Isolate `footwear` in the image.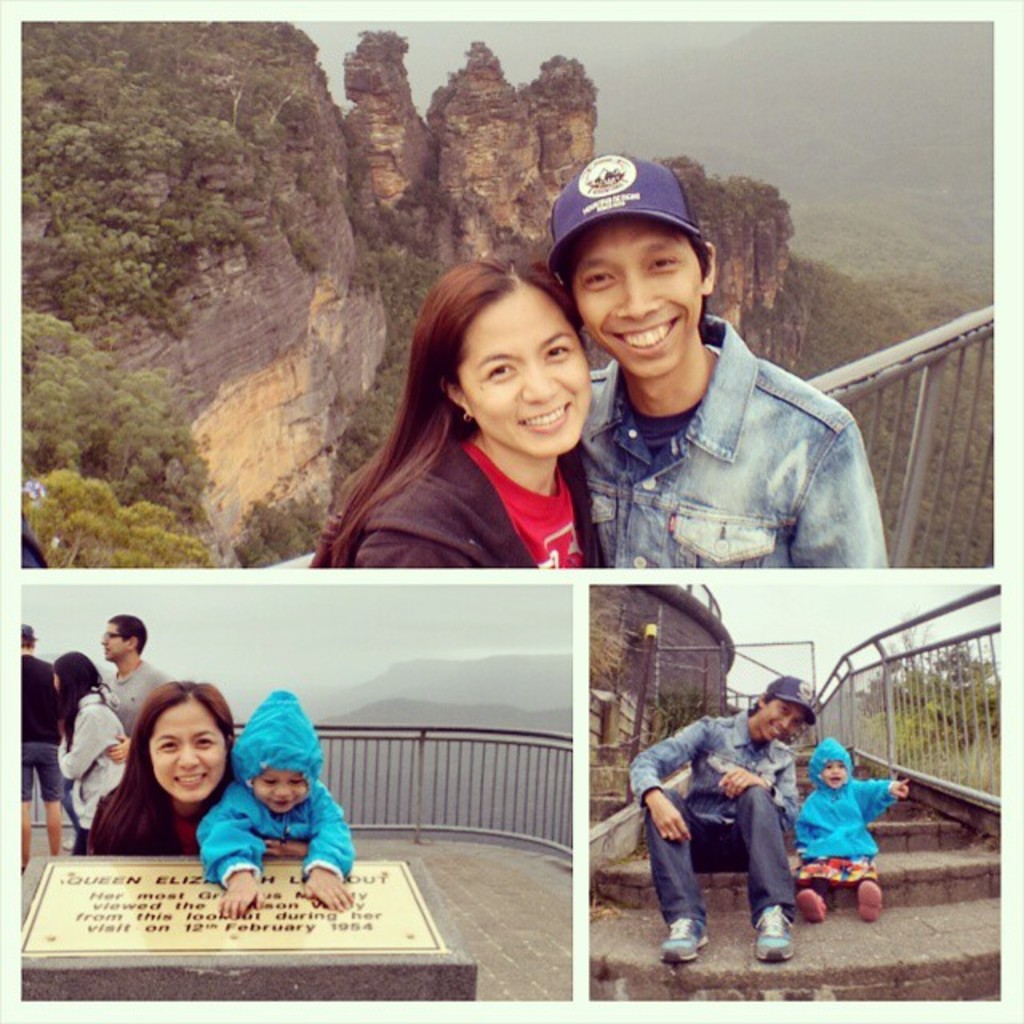
Isolated region: rect(755, 907, 803, 963).
